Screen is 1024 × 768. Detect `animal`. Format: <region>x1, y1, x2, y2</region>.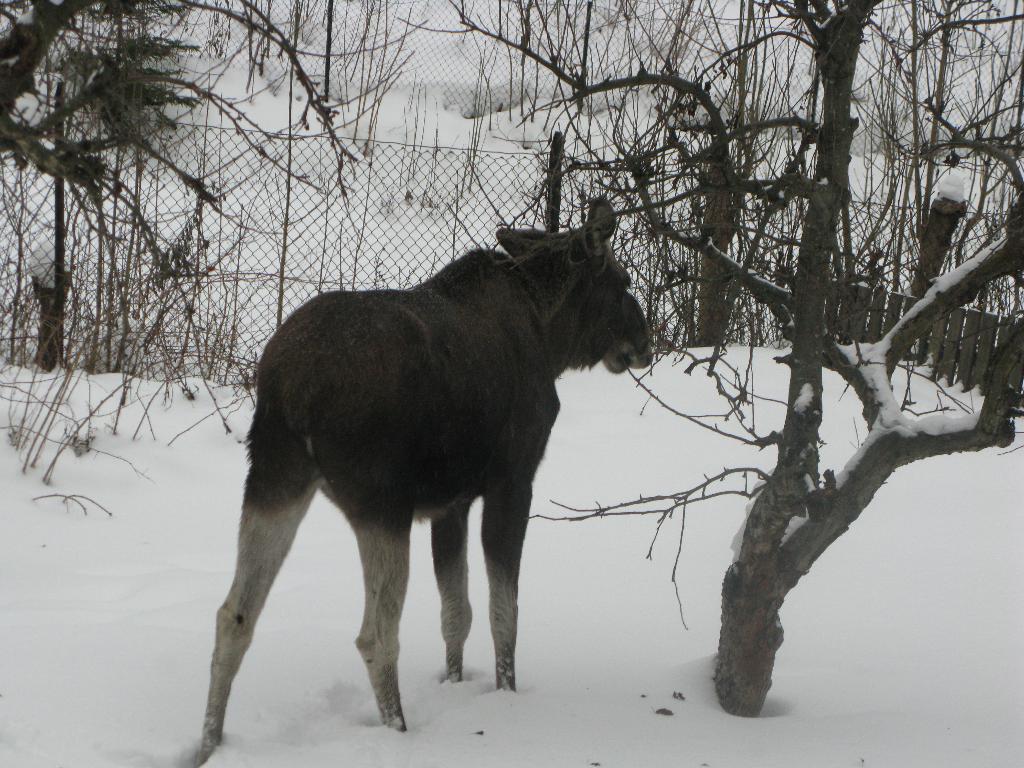
<region>189, 193, 654, 767</region>.
